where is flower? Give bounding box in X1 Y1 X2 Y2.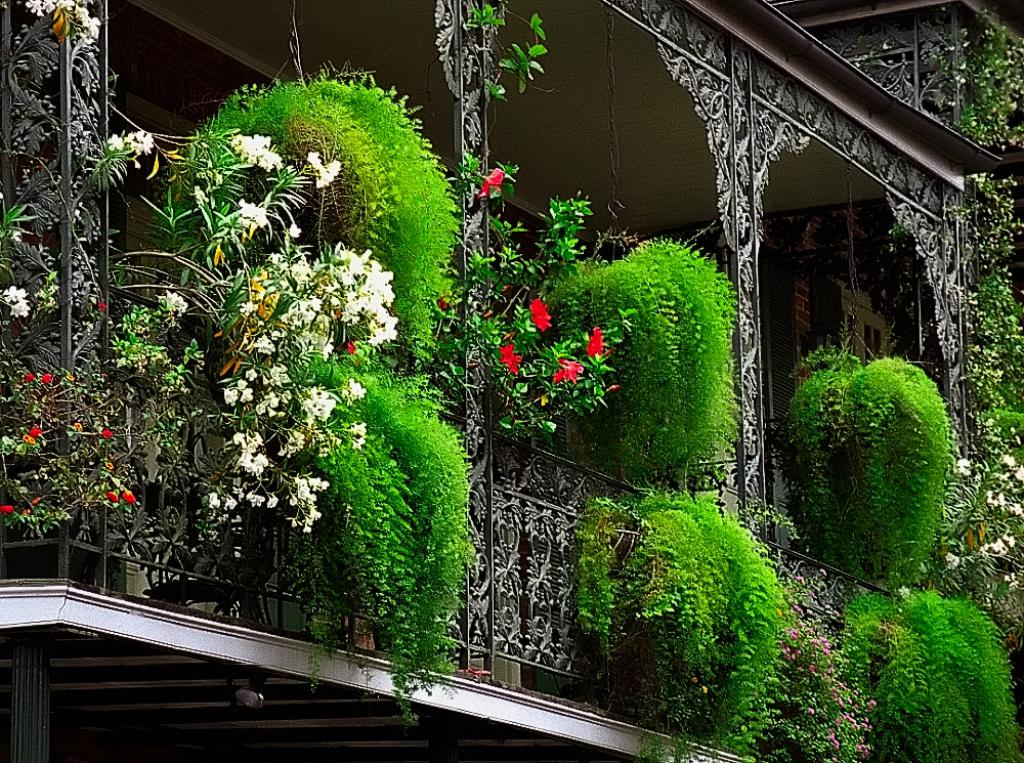
552 356 586 382.
